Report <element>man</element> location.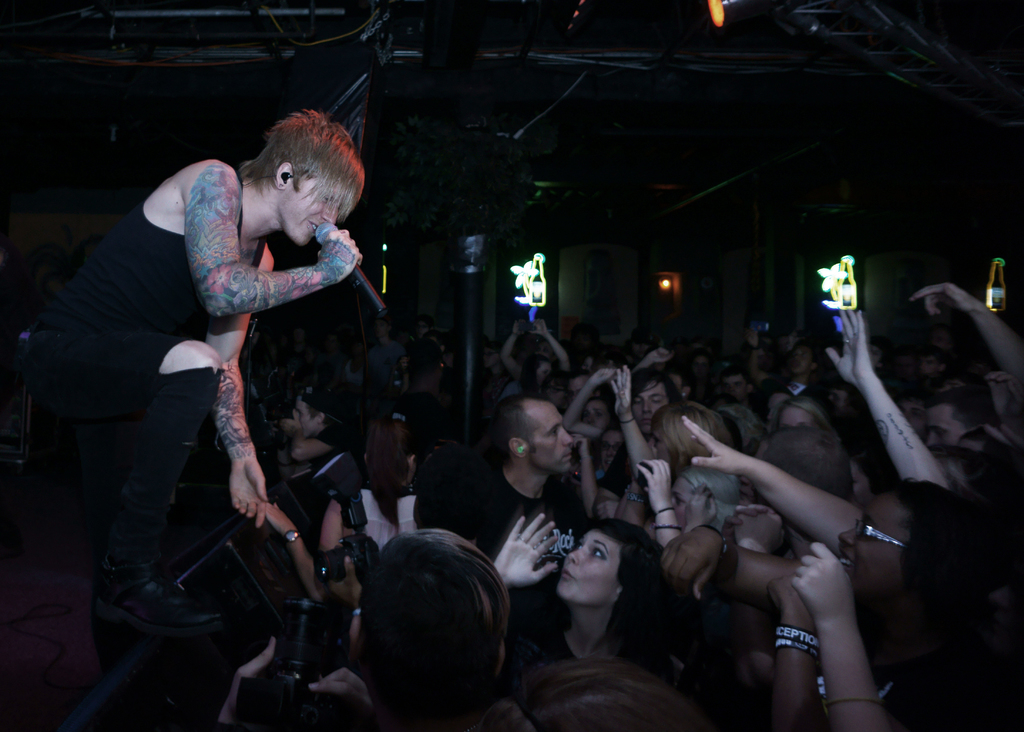
Report: bbox=[281, 386, 369, 542].
